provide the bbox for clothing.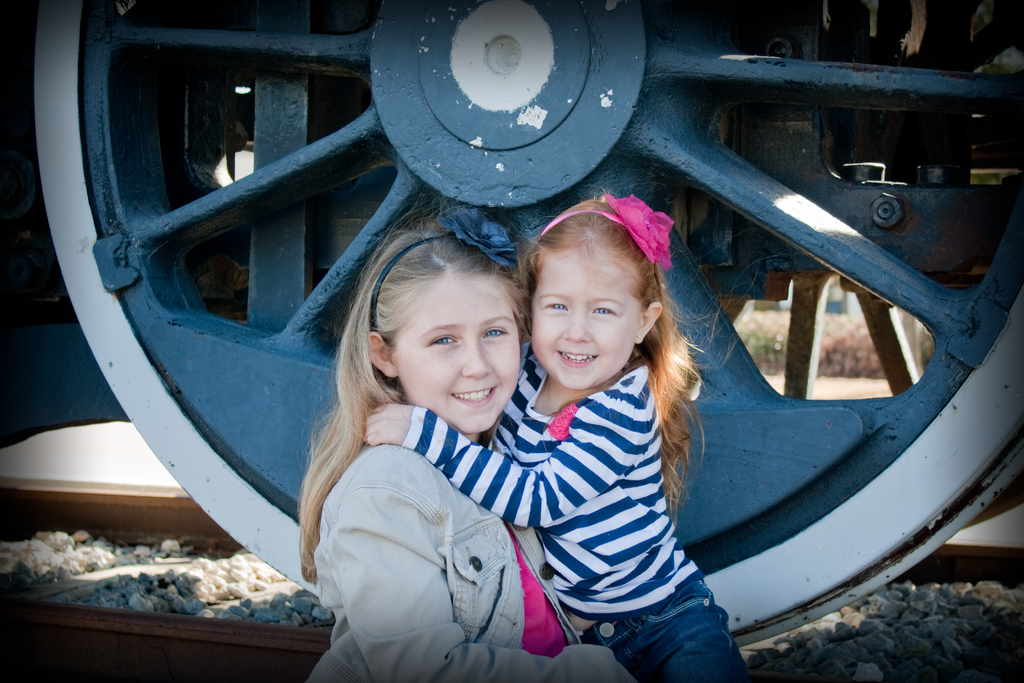
498,301,744,677.
